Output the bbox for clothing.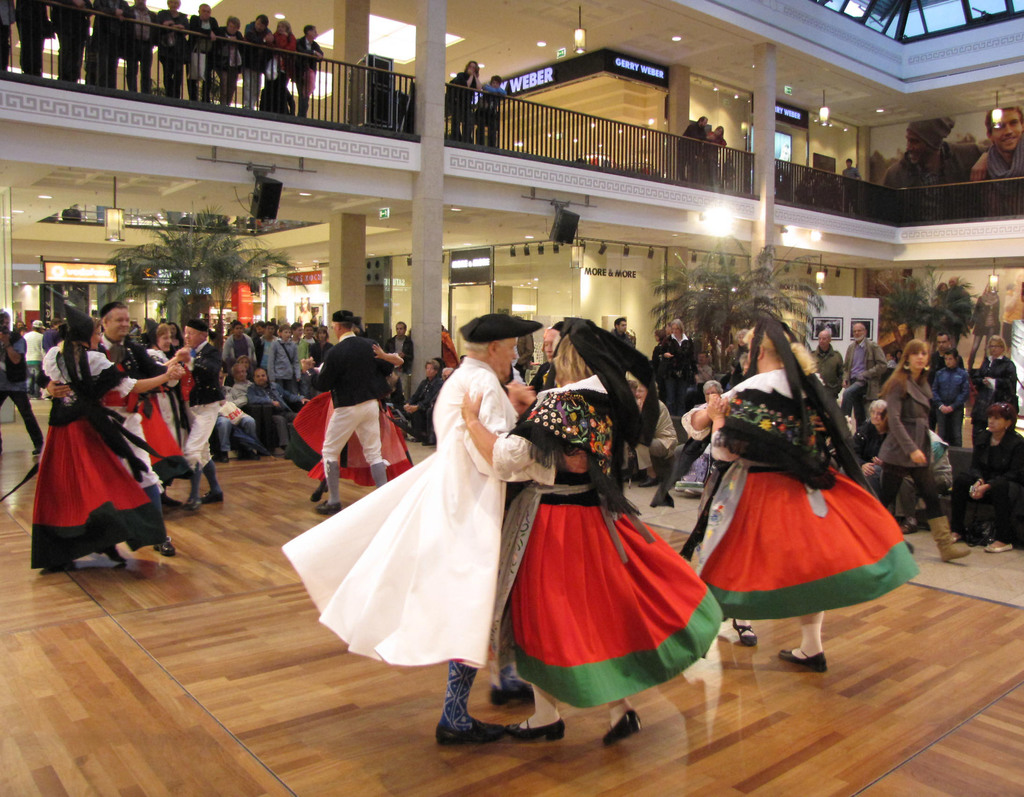
left=851, top=420, right=889, bottom=498.
